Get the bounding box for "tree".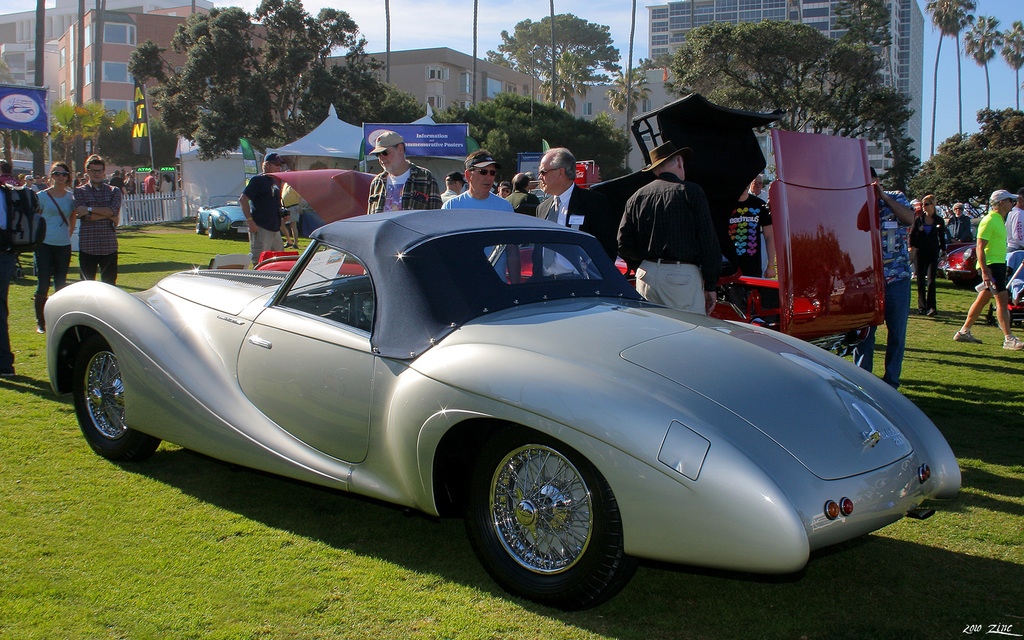
476 8 623 109.
